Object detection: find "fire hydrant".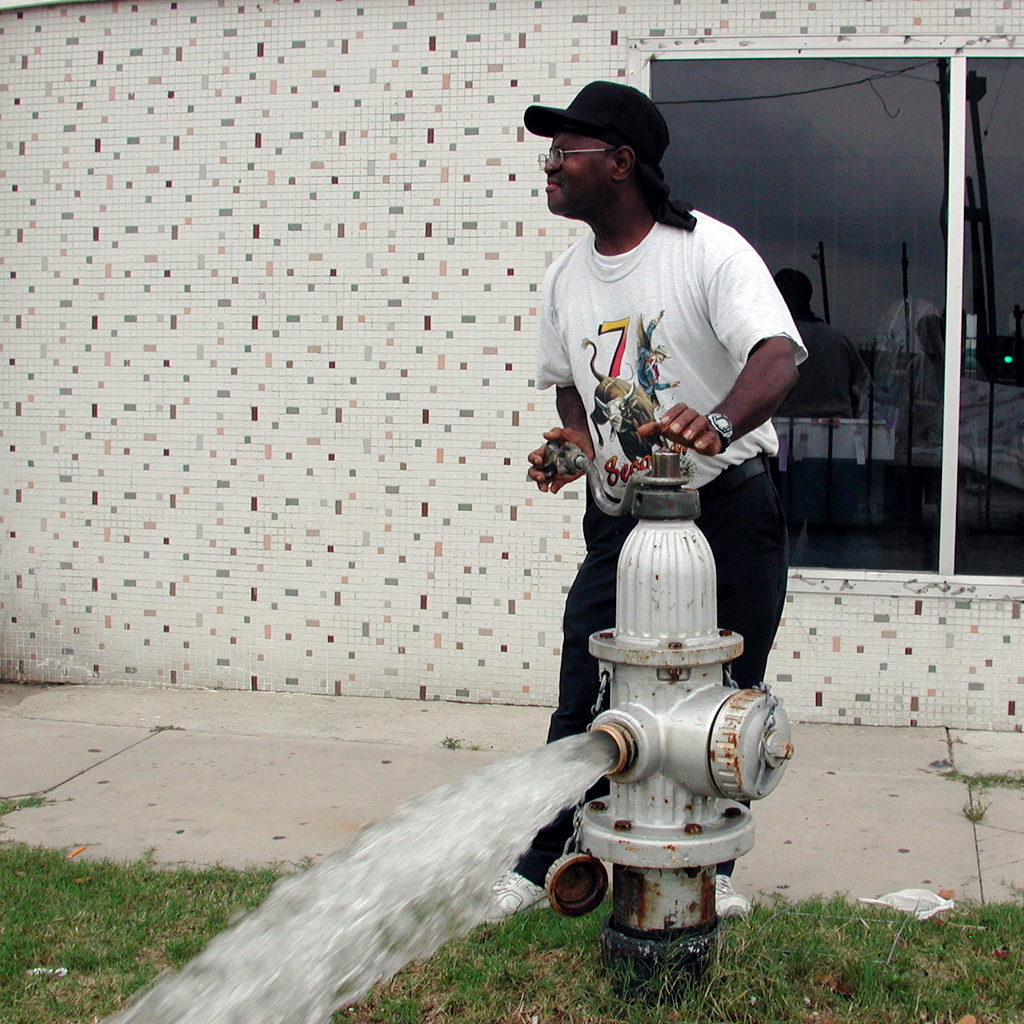
(left=547, top=445, right=795, bottom=983).
